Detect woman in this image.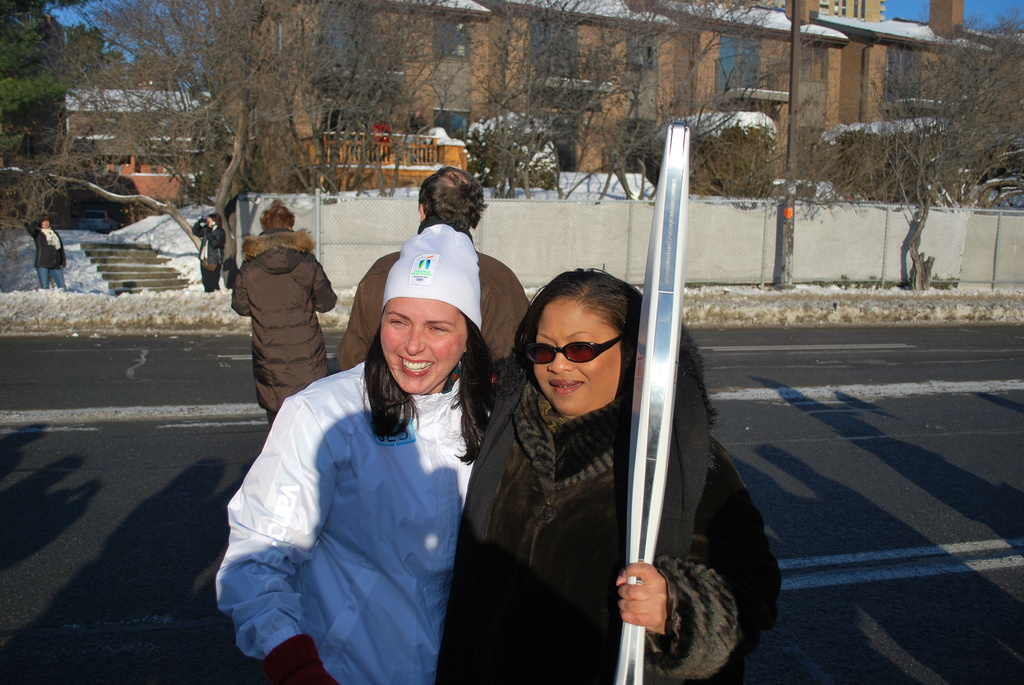
Detection: left=228, top=220, right=506, bottom=684.
